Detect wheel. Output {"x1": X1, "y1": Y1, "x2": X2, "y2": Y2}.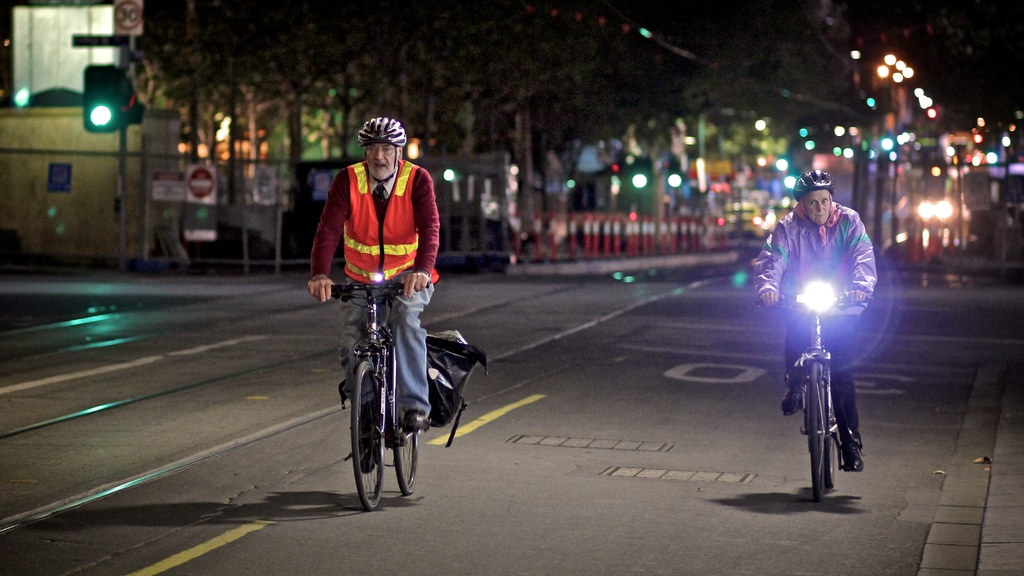
{"x1": 392, "y1": 417, "x2": 420, "y2": 495}.
